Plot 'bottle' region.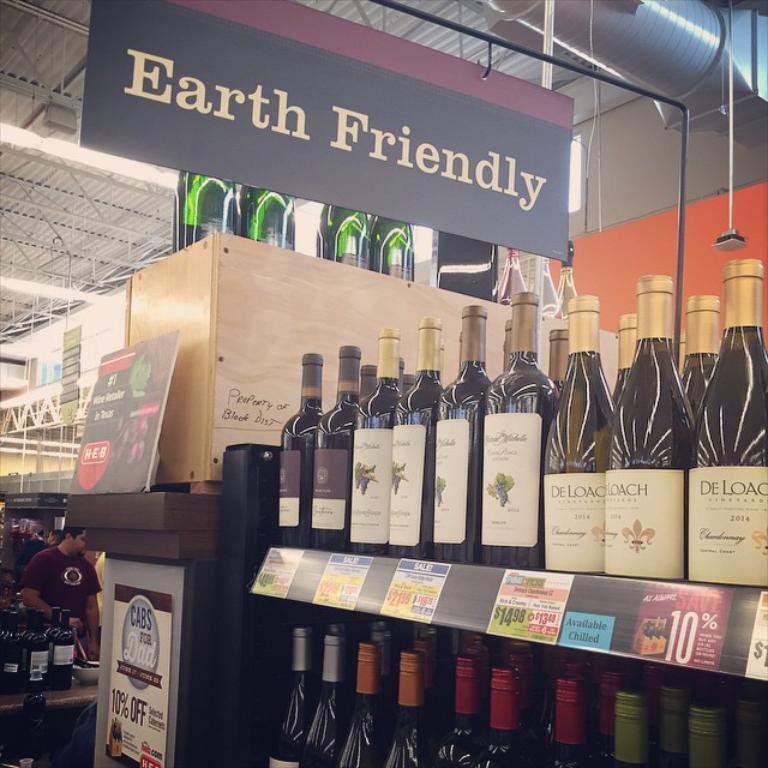
Plotted at (683,254,767,590).
